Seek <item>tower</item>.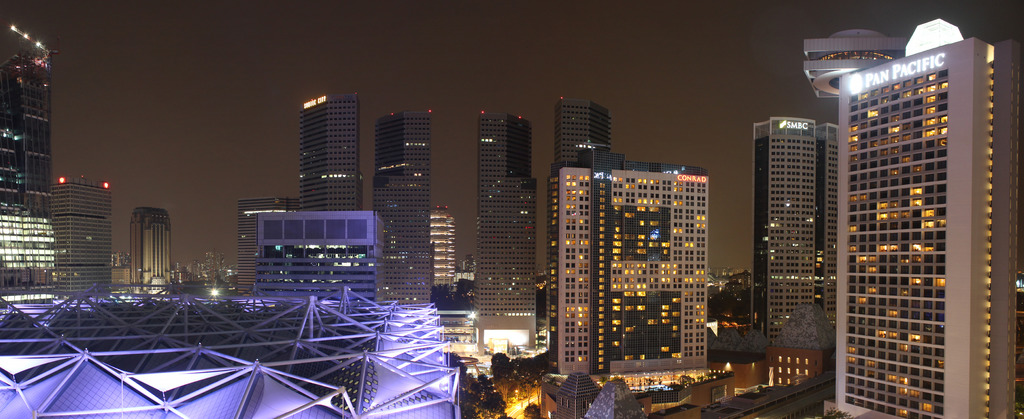
{"left": 374, "top": 111, "right": 431, "bottom": 308}.
